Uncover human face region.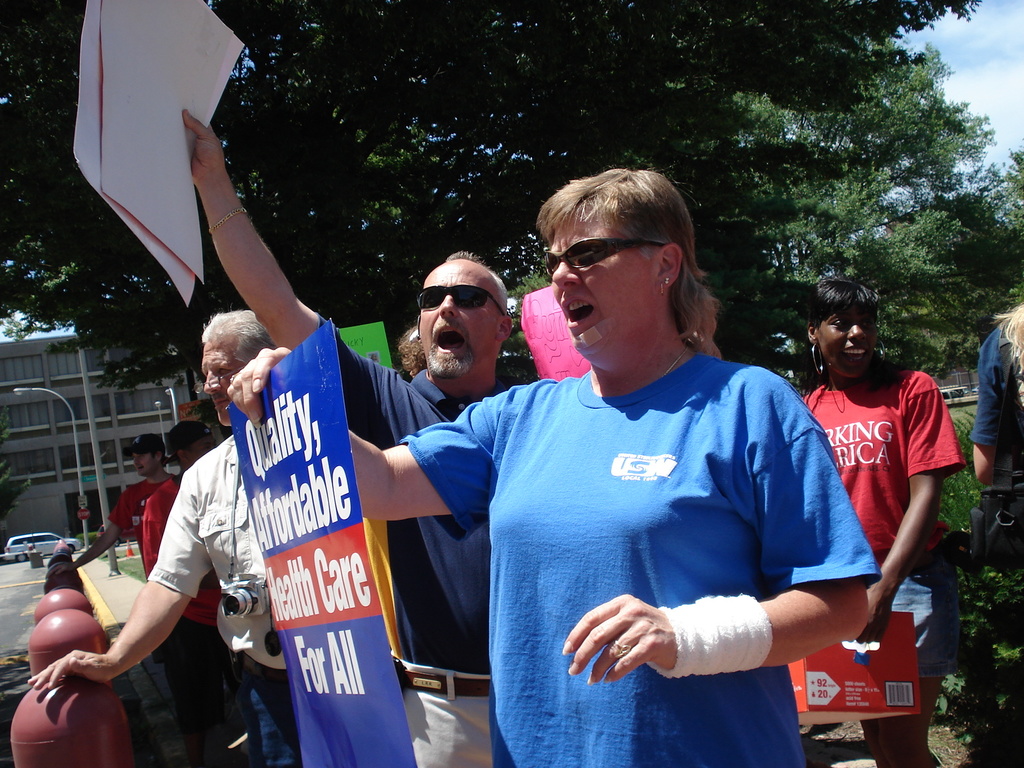
Uncovered: 420 260 497 381.
